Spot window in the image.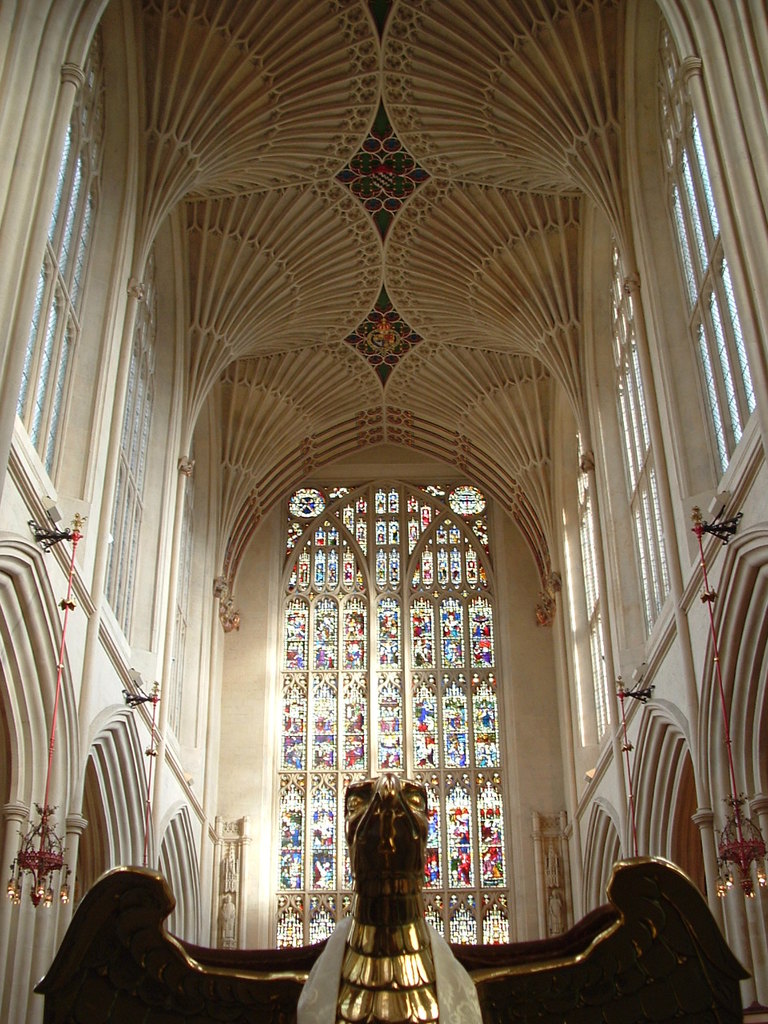
window found at (601,242,680,650).
